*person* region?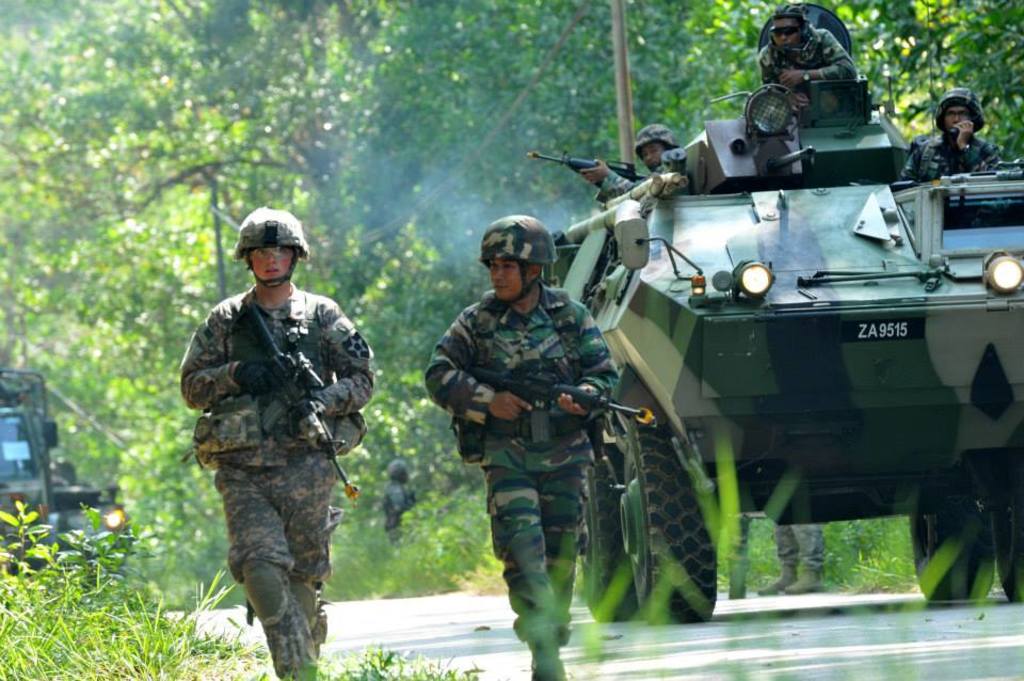
(left=898, top=85, right=1005, bottom=179)
